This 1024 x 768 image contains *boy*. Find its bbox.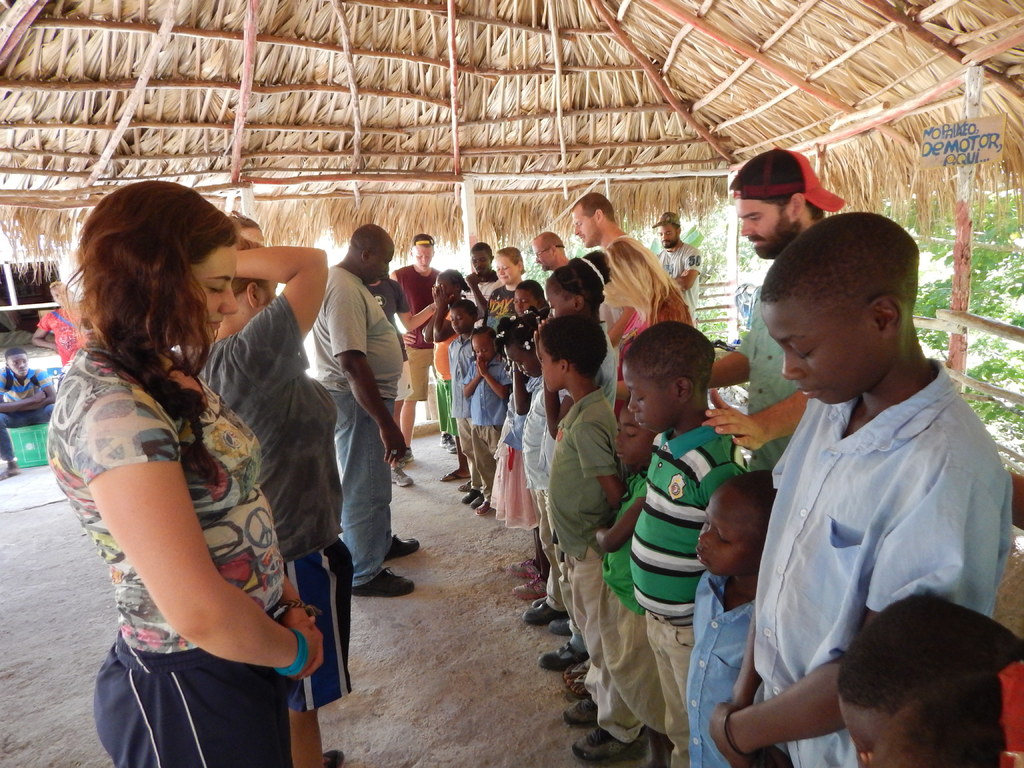
x1=445, y1=299, x2=474, y2=493.
